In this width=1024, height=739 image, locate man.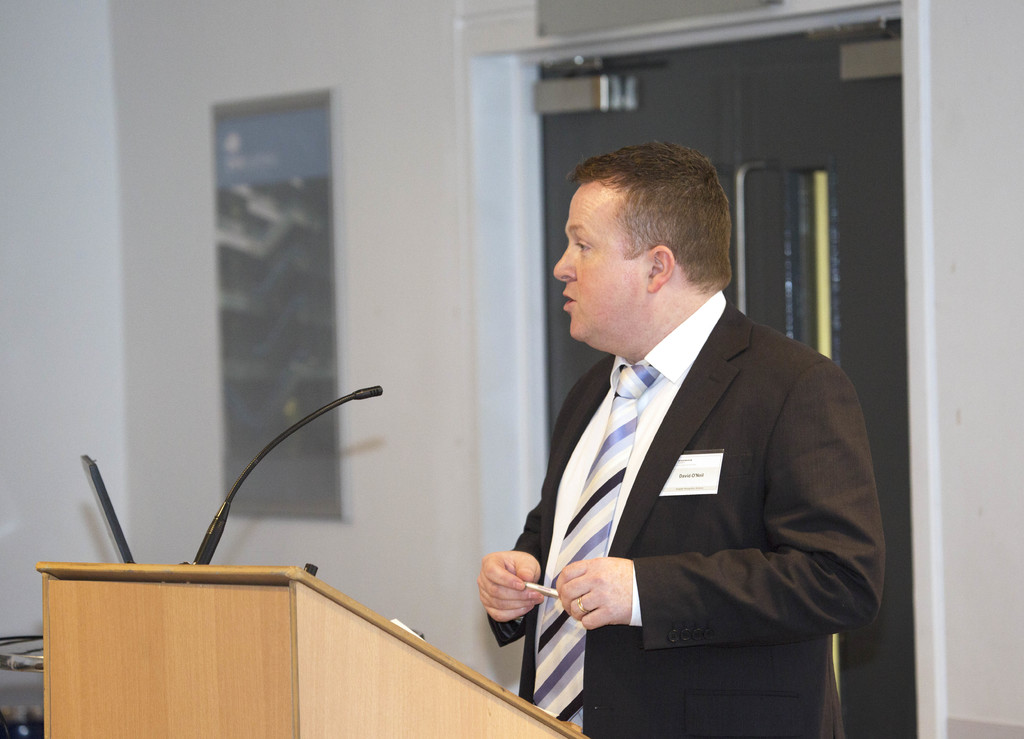
Bounding box: [486,150,890,715].
